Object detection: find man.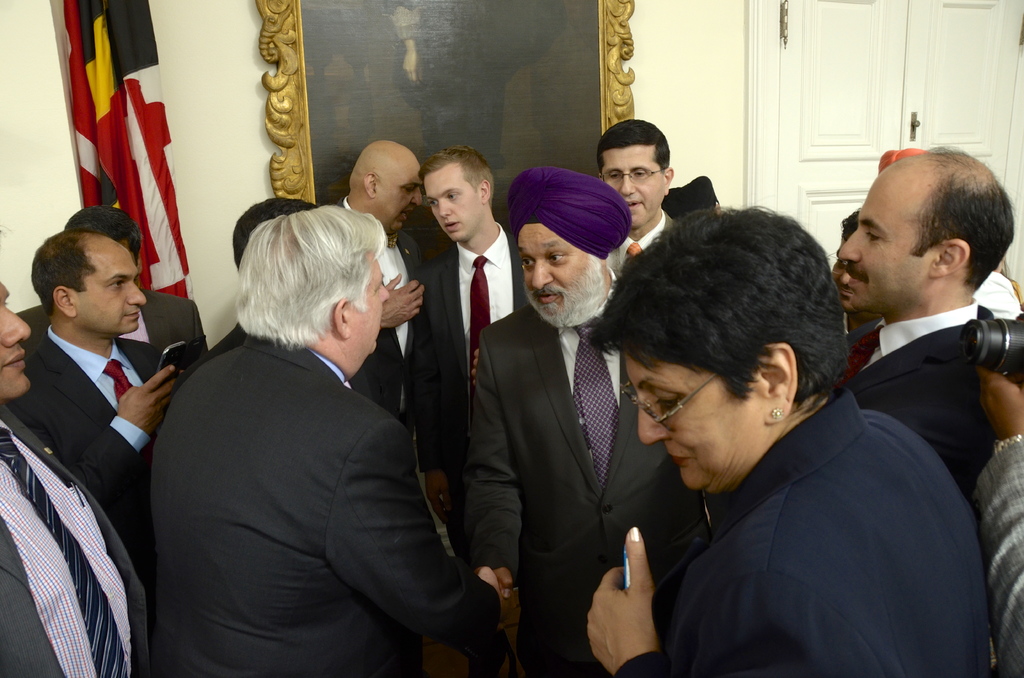
[199,191,410,478].
